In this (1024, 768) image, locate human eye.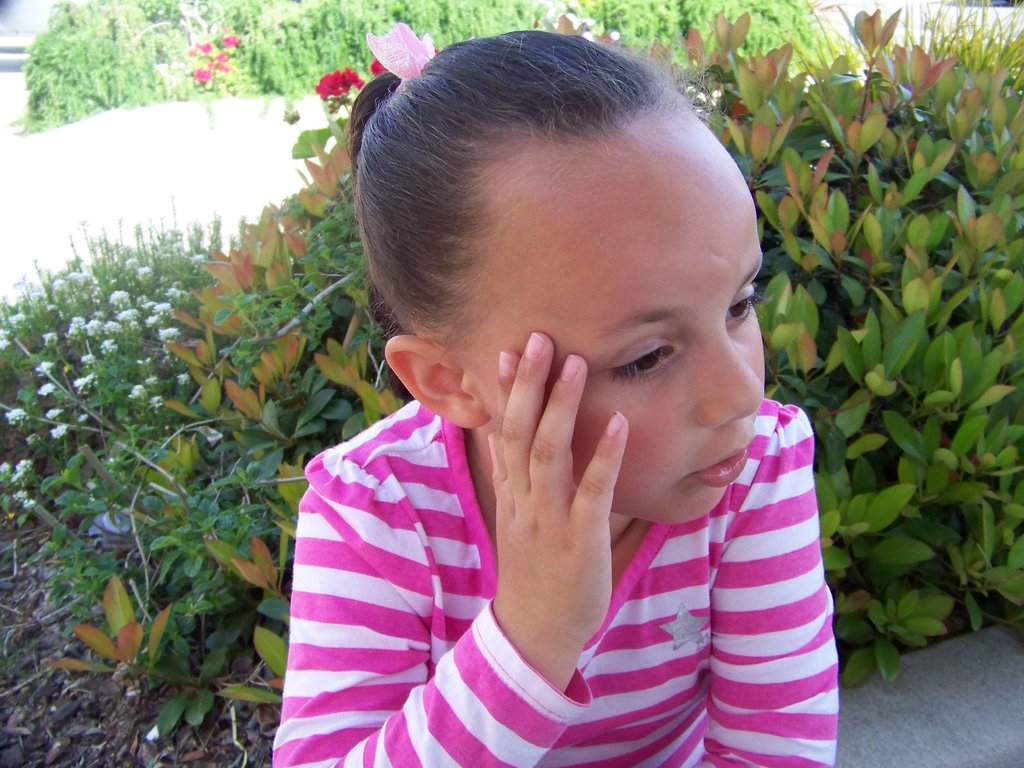
Bounding box: rect(603, 325, 694, 404).
